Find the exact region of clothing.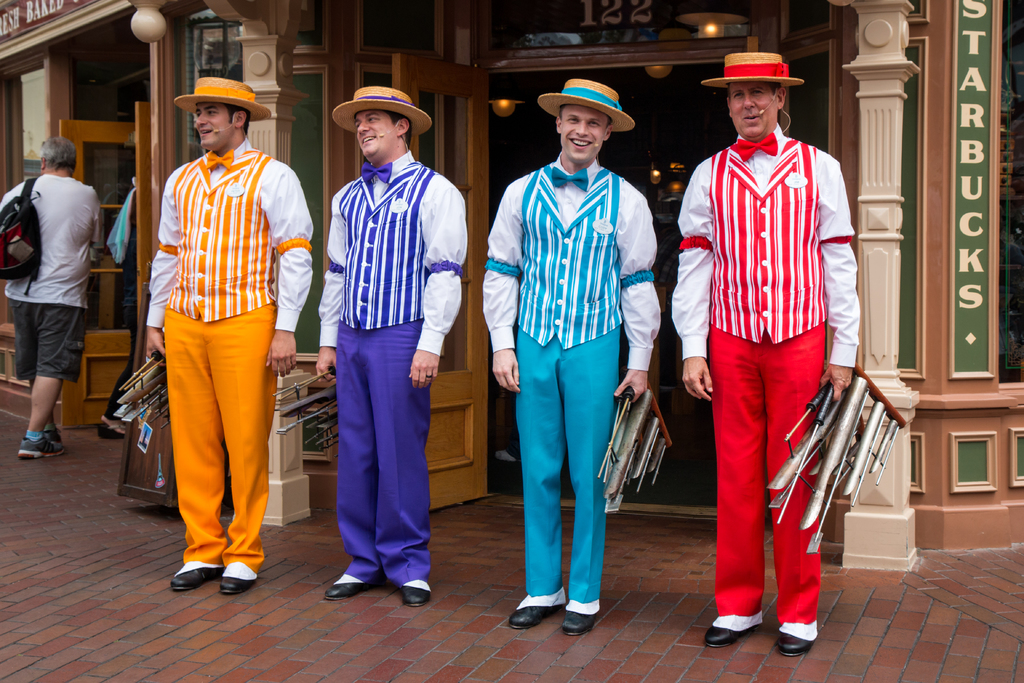
Exact region: box(705, 348, 819, 600).
